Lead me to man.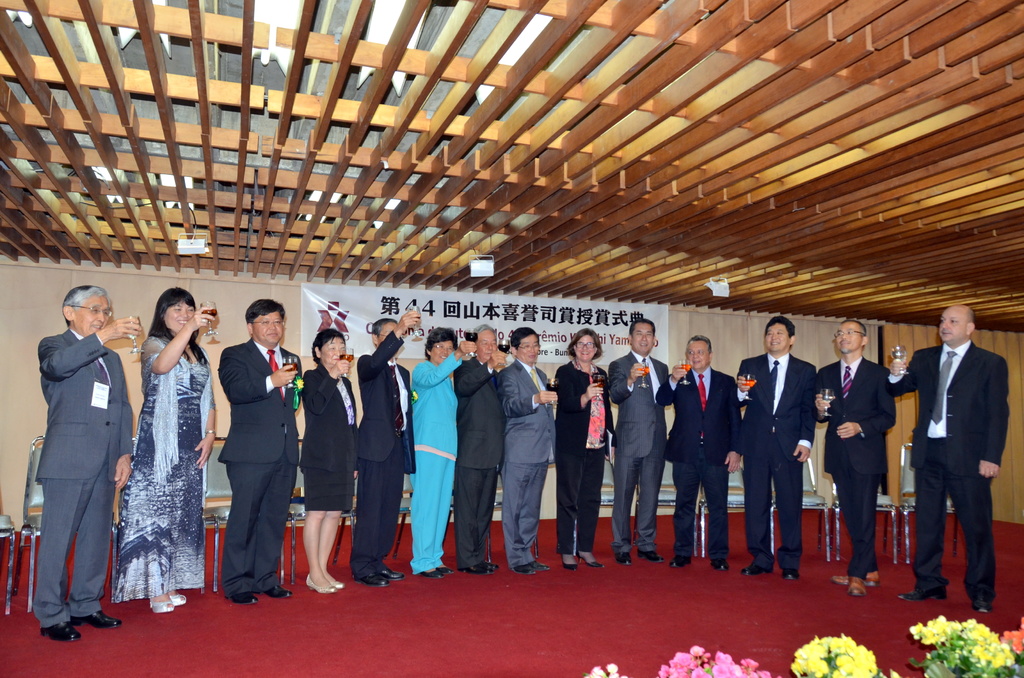
Lead to (left=459, top=329, right=509, bottom=580).
